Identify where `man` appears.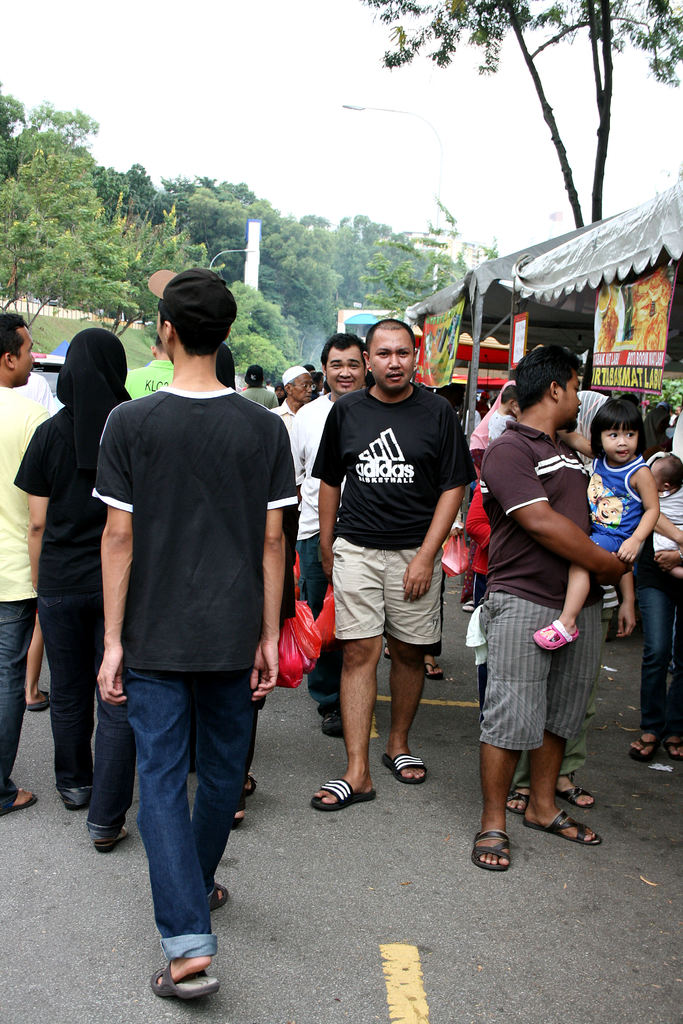
Appears at (286,330,365,736).
